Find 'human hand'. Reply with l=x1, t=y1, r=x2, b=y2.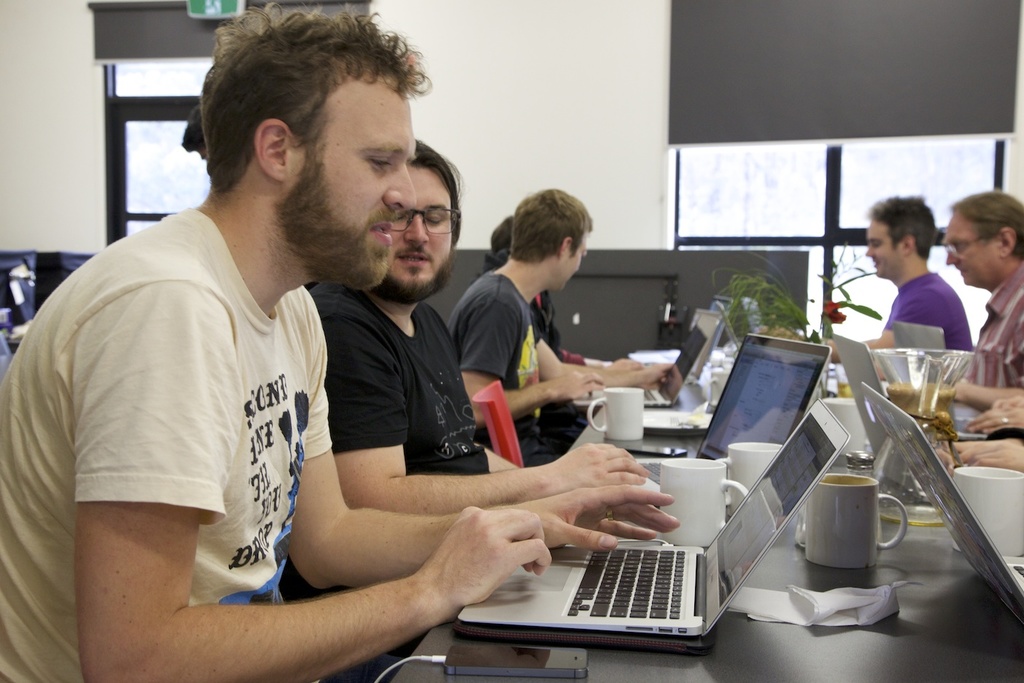
l=535, t=440, r=650, b=501.
